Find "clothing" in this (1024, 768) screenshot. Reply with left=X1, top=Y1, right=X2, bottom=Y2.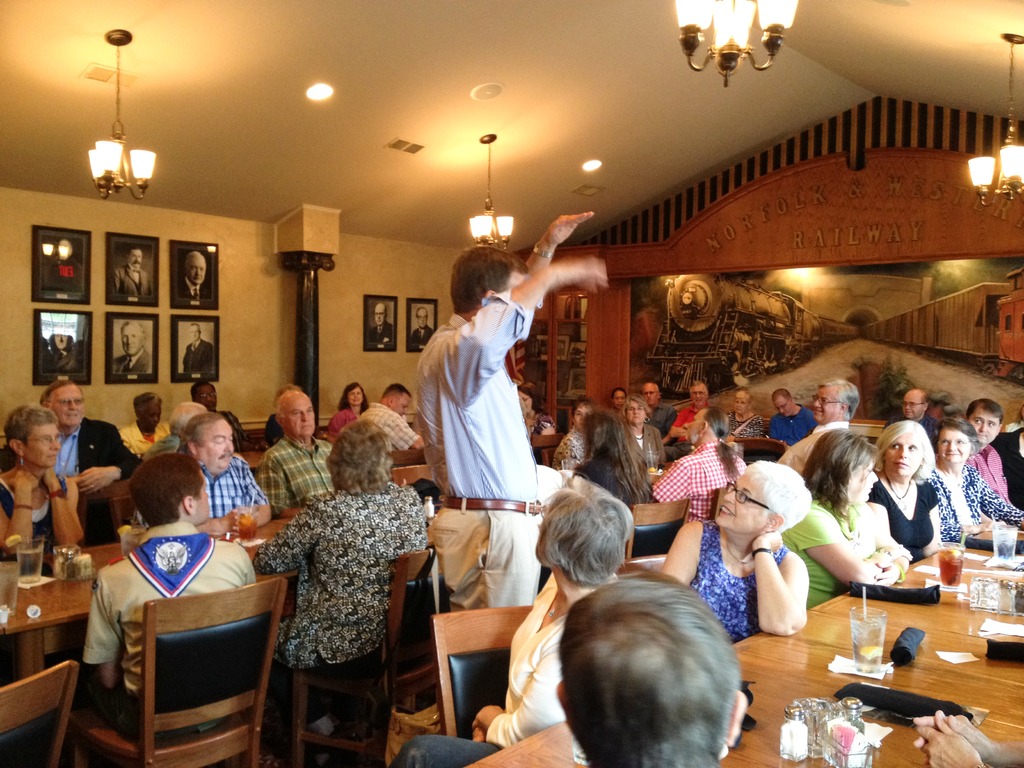
left=115, top=264, right=150, bottom=300.
